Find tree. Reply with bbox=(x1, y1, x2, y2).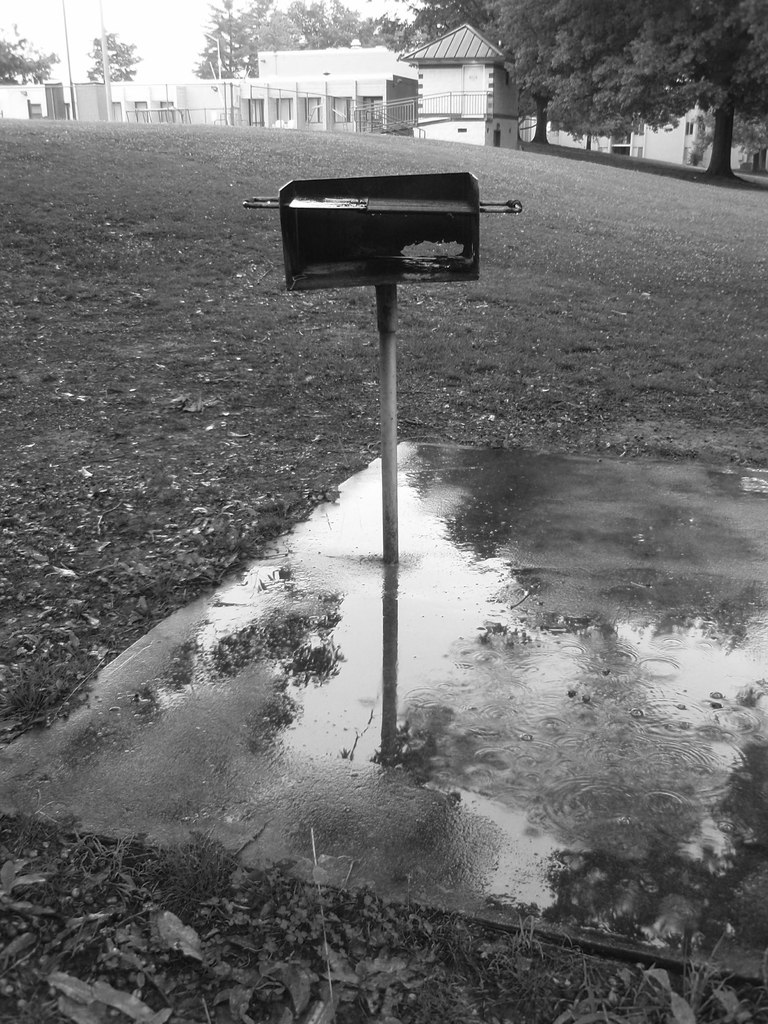
bbox=(84, 32, 130, 77).
